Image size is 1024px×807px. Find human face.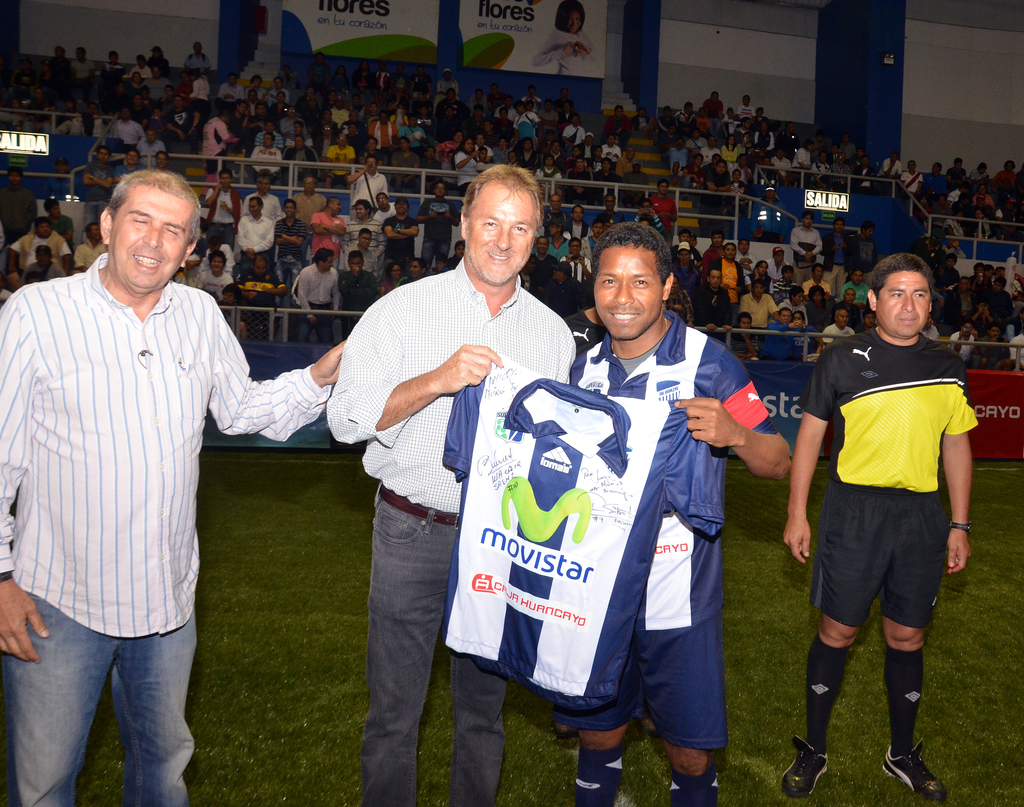
rect(986, 266, 995, 278).
